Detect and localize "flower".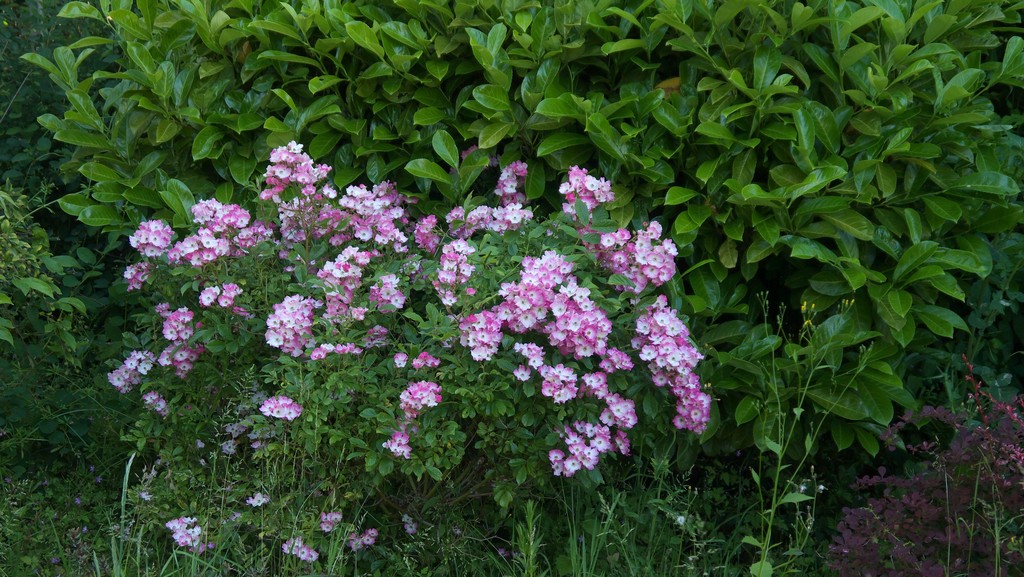
Localized at (left=226, top=510, right=243, bottom=520).
